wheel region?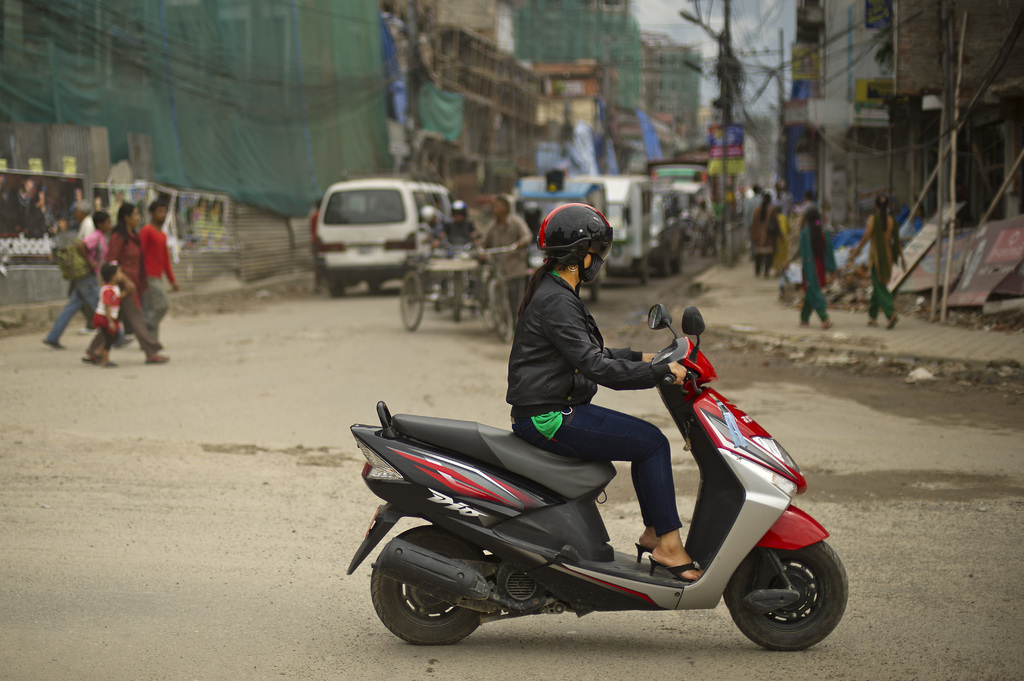
[left=329, top=280, right=348, bottom=300]
